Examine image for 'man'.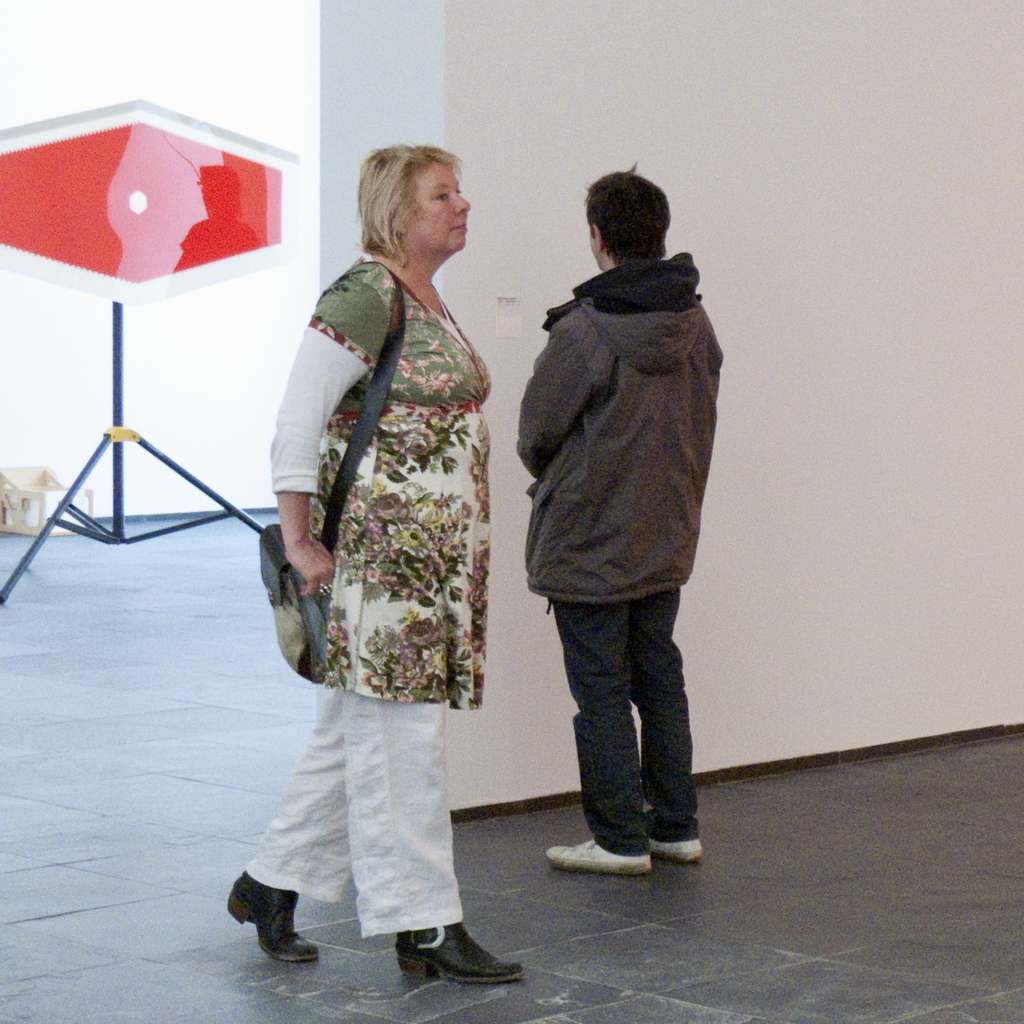
Examination result: x1=490 y1=158 x2=747 y2=884.
